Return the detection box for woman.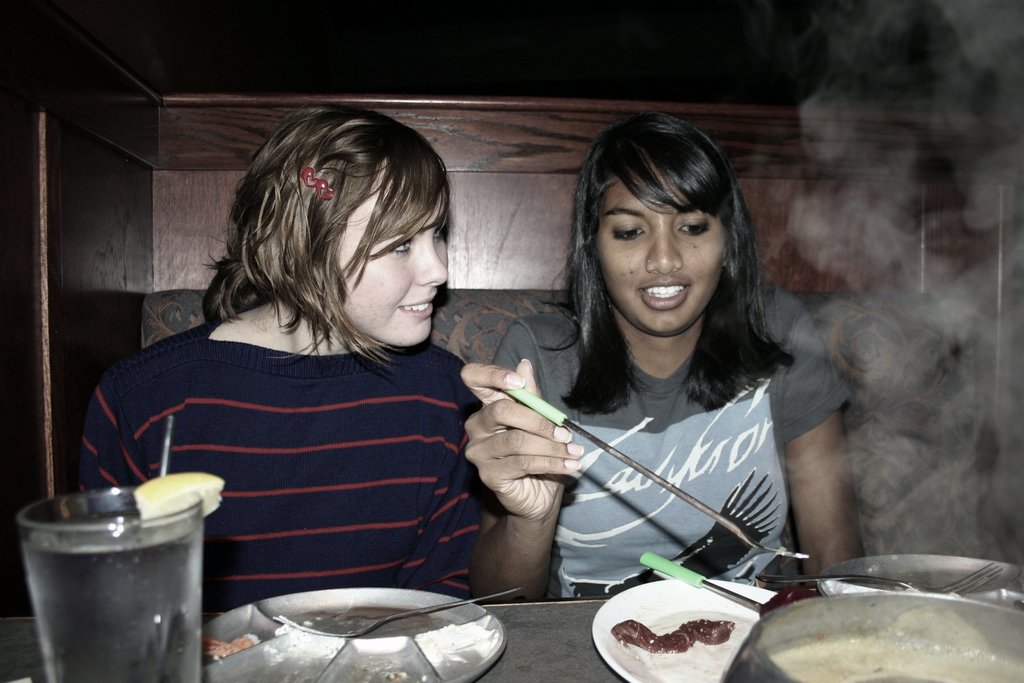
{"left": 436, "top": 108, "right": 881, "bottom": 630}.
